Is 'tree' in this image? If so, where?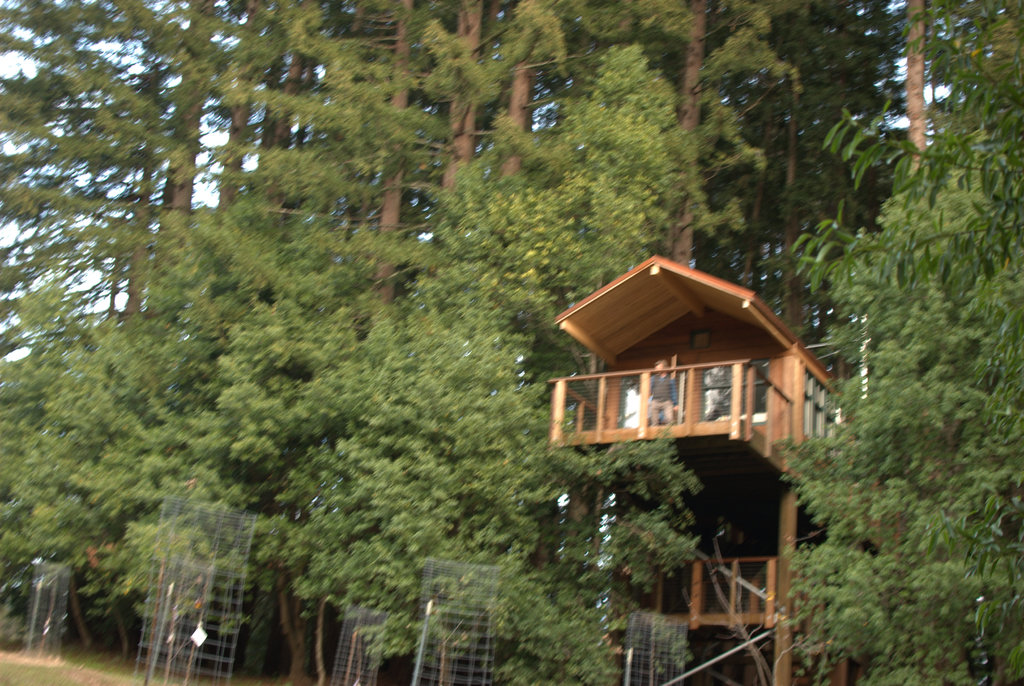
Yes, at crop(60, 4, 786, 649).
